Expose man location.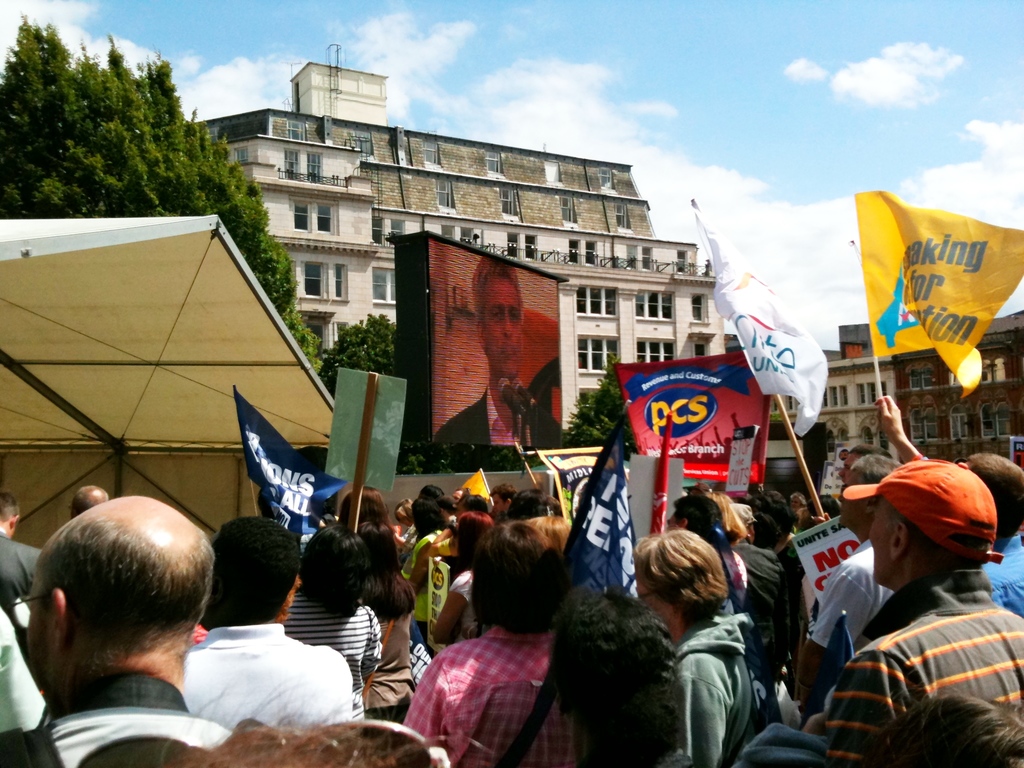
Exposed at <region>794, 454, 900, 700</region>.
